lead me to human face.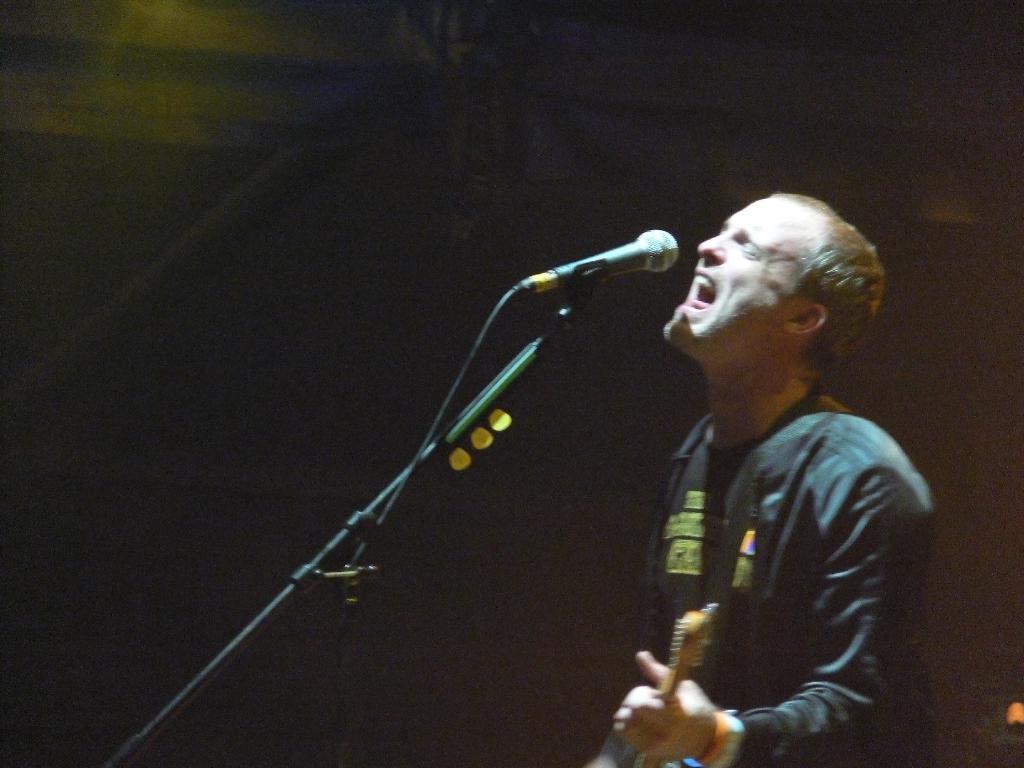
Lead to box(660, 199, 817, 361).
